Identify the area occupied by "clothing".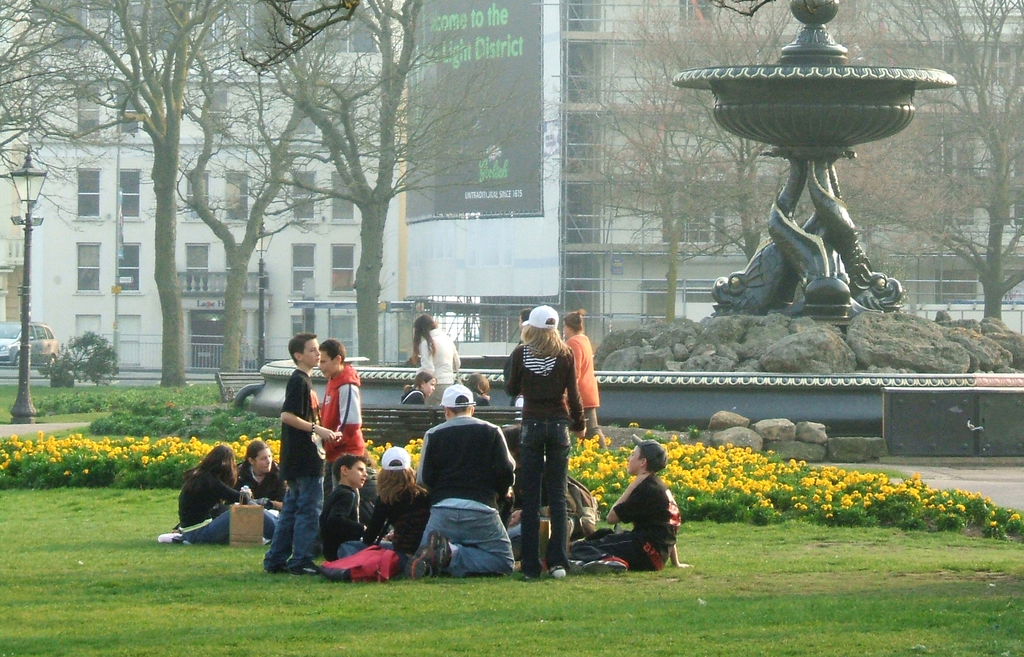
Area: crop(321, 364, 365, 498).
